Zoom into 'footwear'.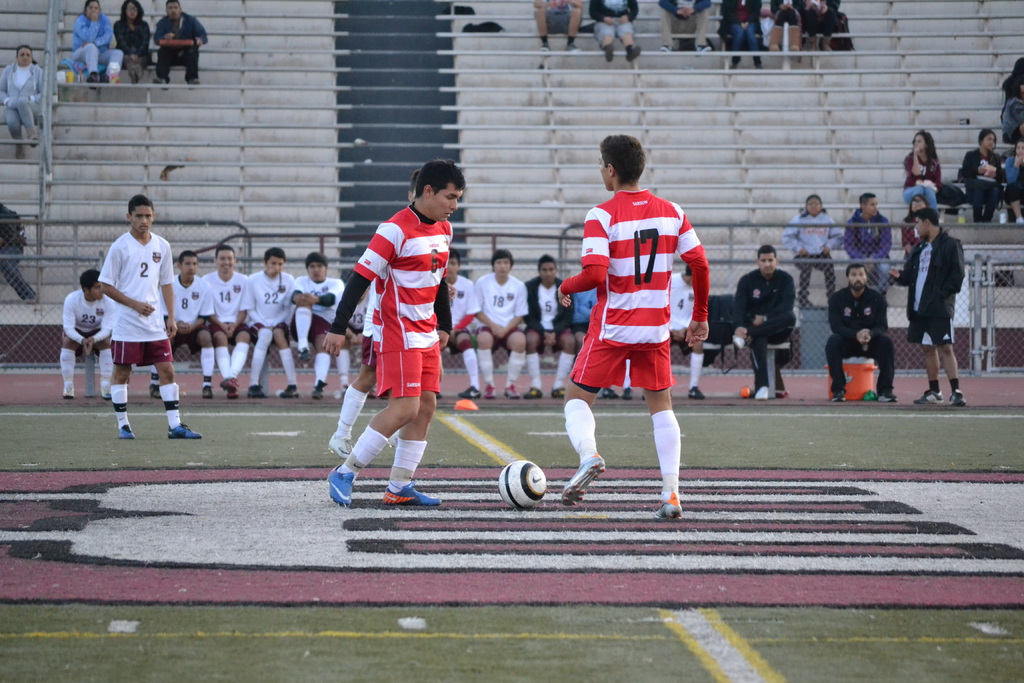
Zoom target: BBox(244, 381, 266, 399).
